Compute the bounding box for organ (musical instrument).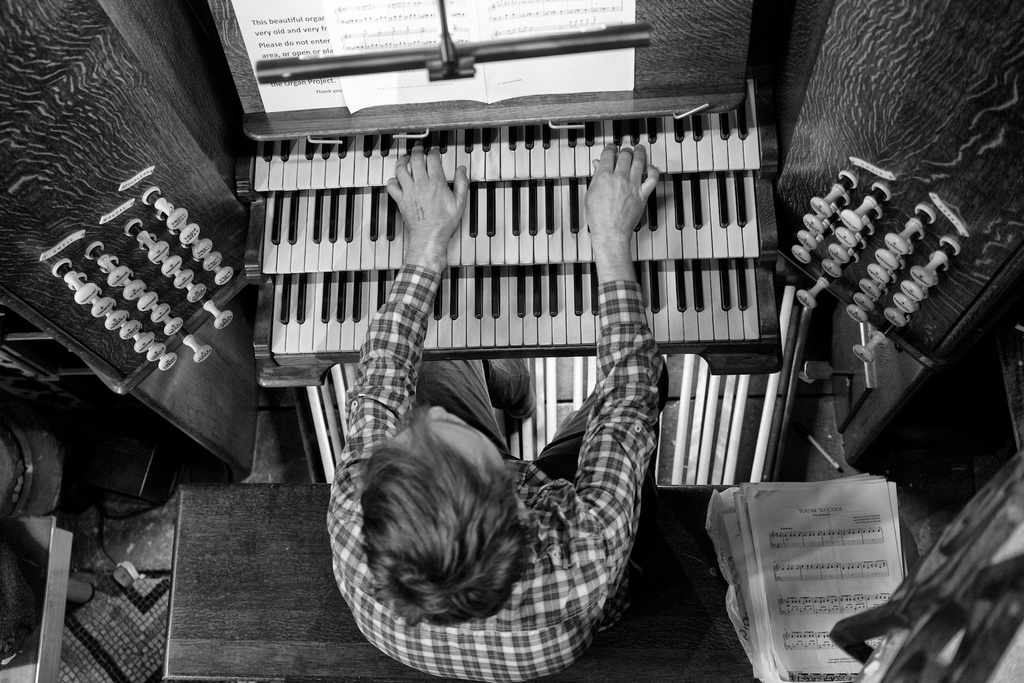
{"x1": 218, "y1": 67, "x2": 810, "y2": 482}.
